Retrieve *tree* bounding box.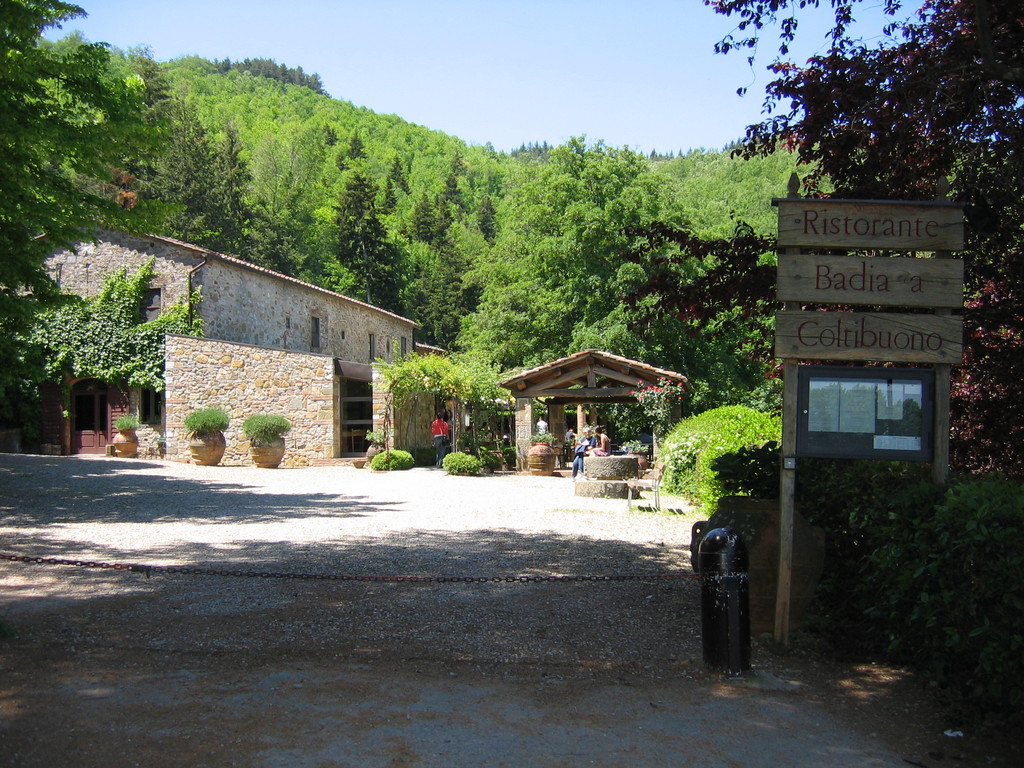
Bounding box: crop(700, 0, 1023, 487).
